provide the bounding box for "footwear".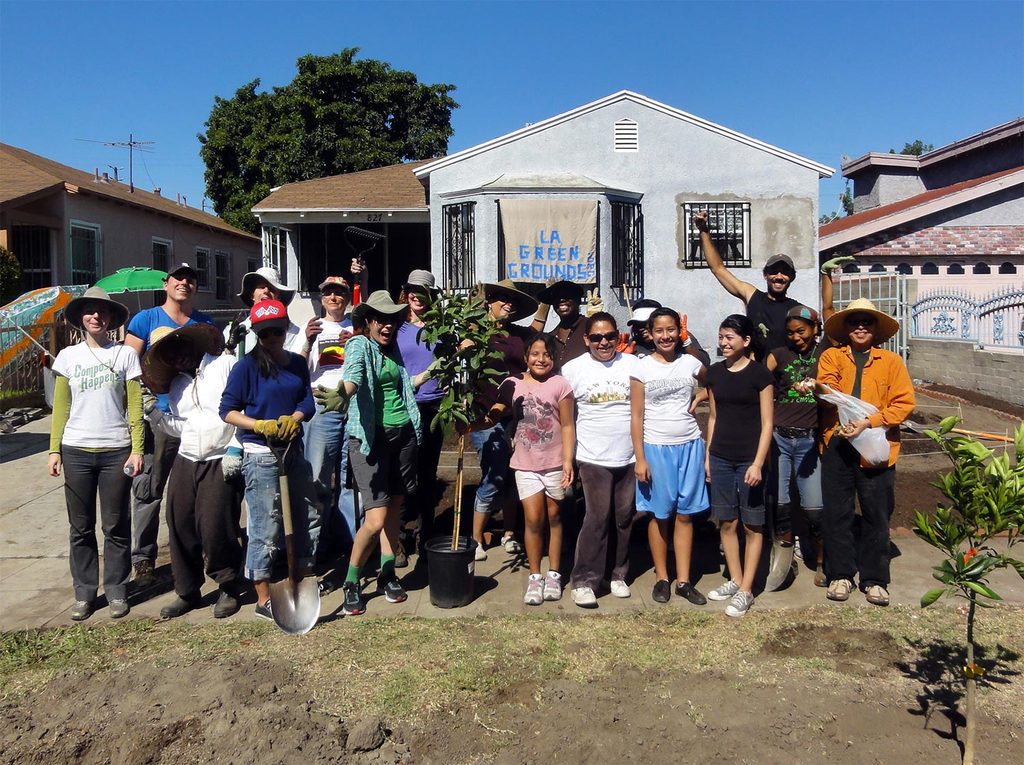
{"left": 725, "top": 586, "right": 752, "bottom": 617}.
